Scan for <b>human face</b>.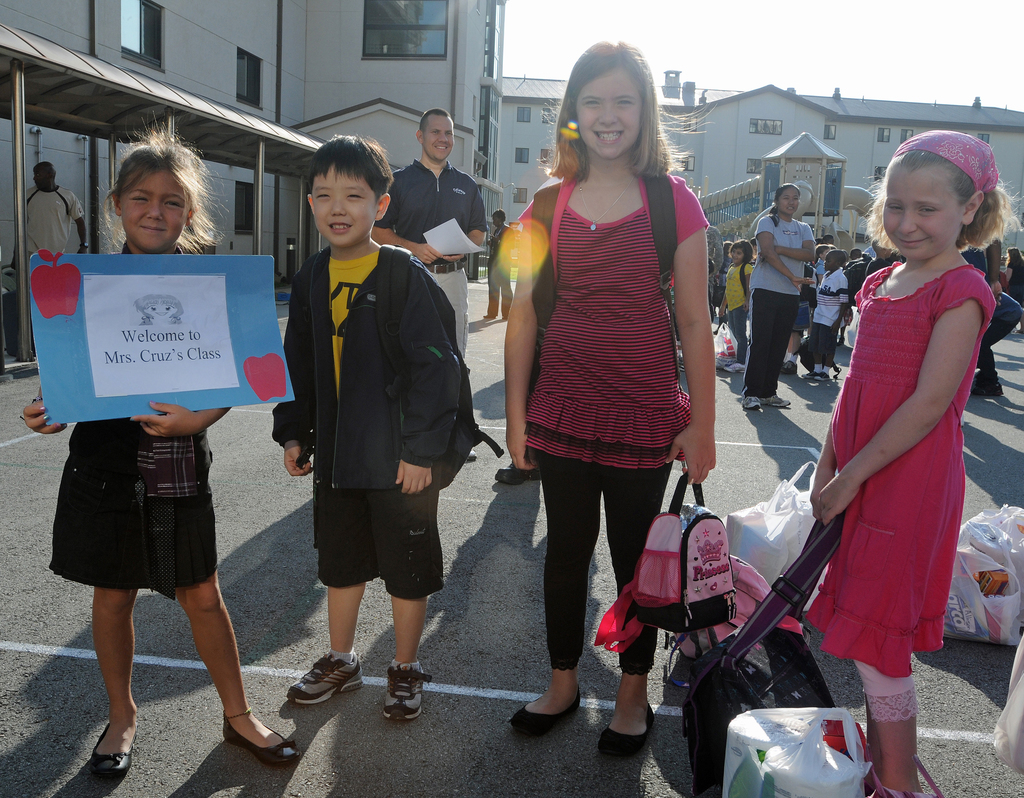
Scan result: box(148, 302, 179, 320).
